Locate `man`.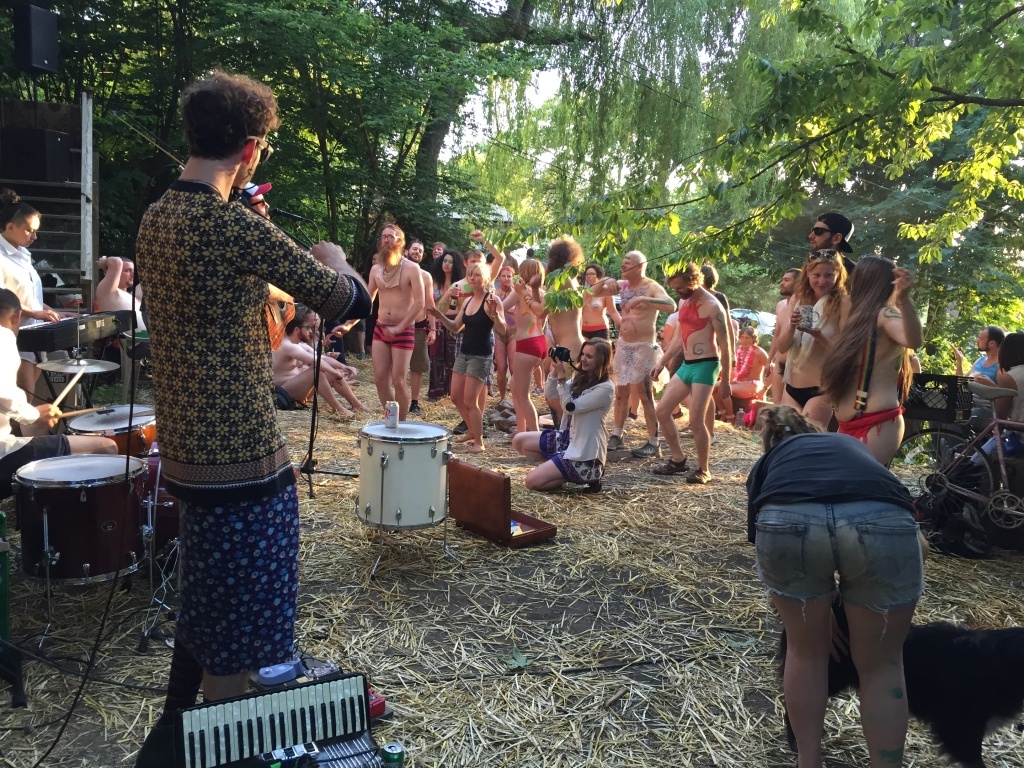
Bounding box: l=274, t=310, r=370, b=418.
